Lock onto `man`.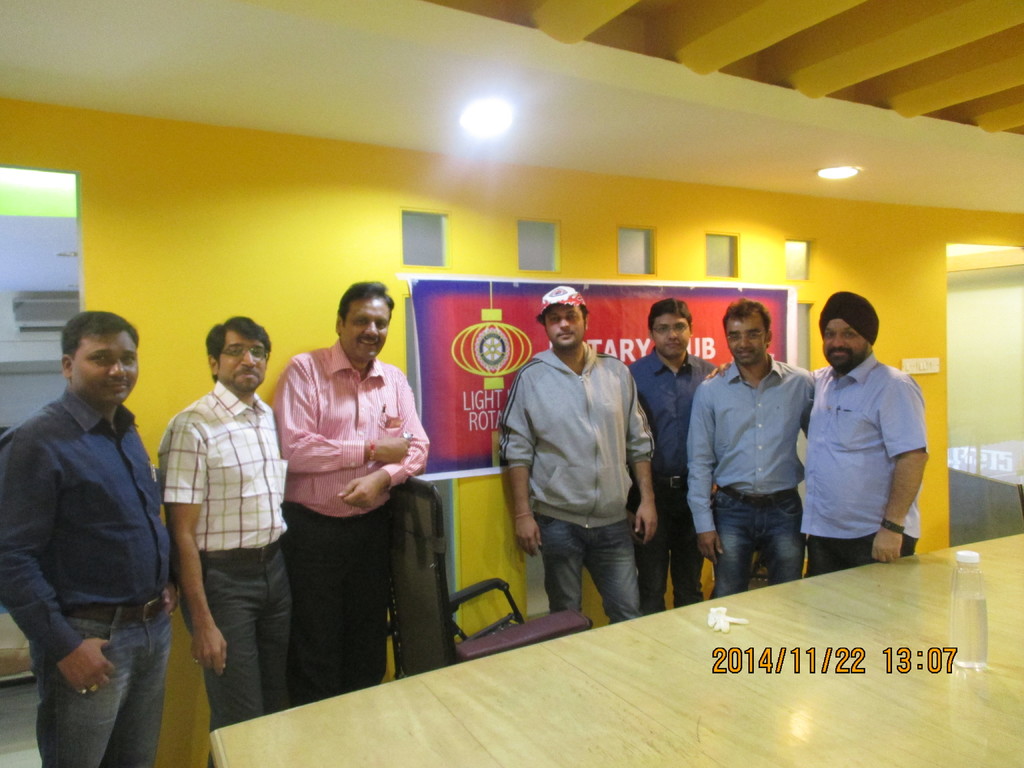
Locked: 625,298,724,607.
